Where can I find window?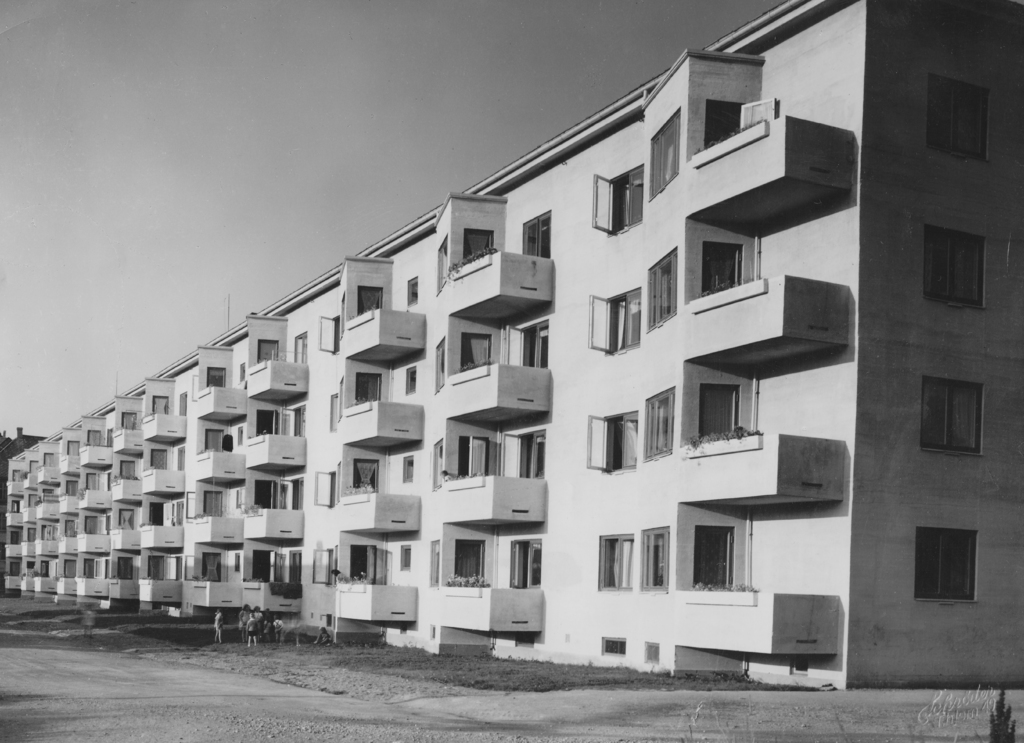
You can find it at 689:369:755:460.
